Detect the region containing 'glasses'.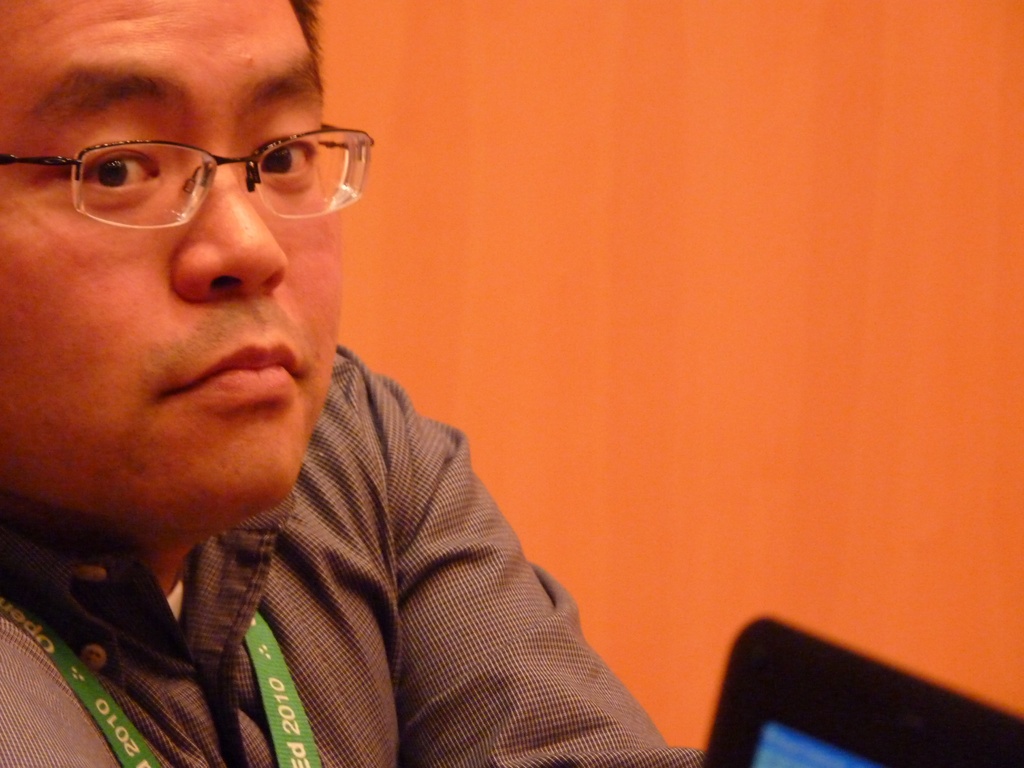
x1=0 y1=124 x2=376 y2=232.
